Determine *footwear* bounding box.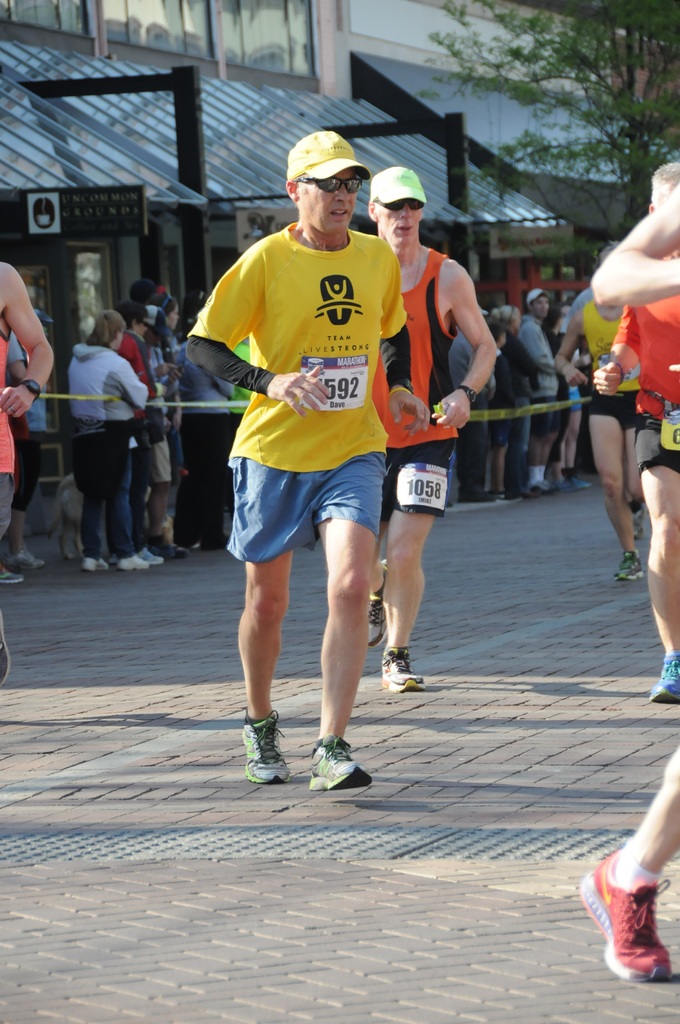
Determined: crop(156, 541, 187, 559).
